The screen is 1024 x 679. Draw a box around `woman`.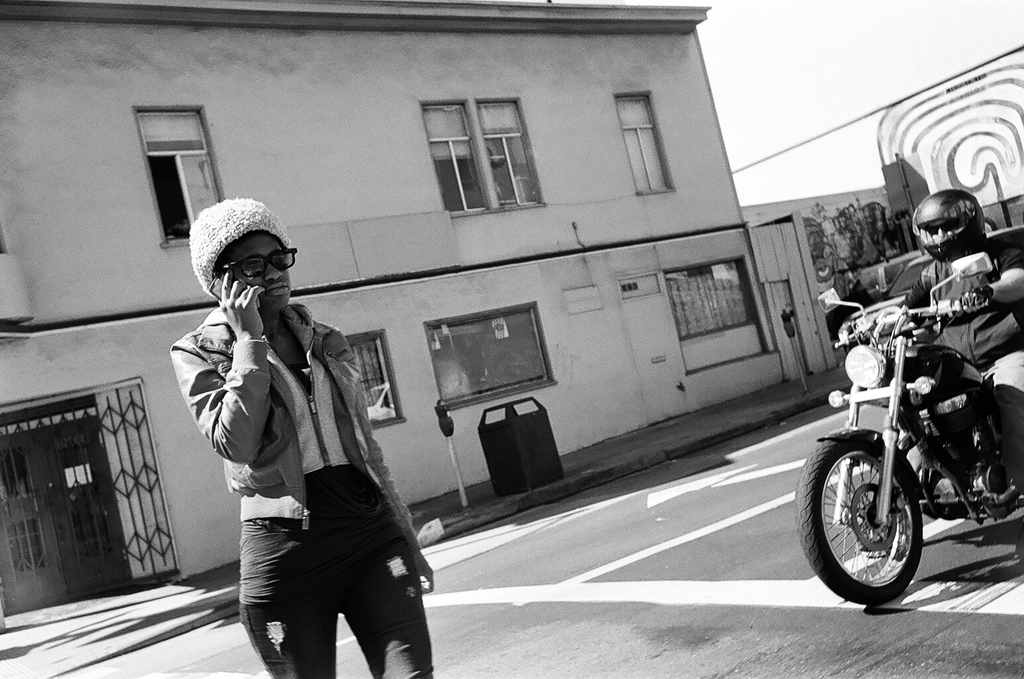
(left=181, top=176, right=413, bottom=678).
